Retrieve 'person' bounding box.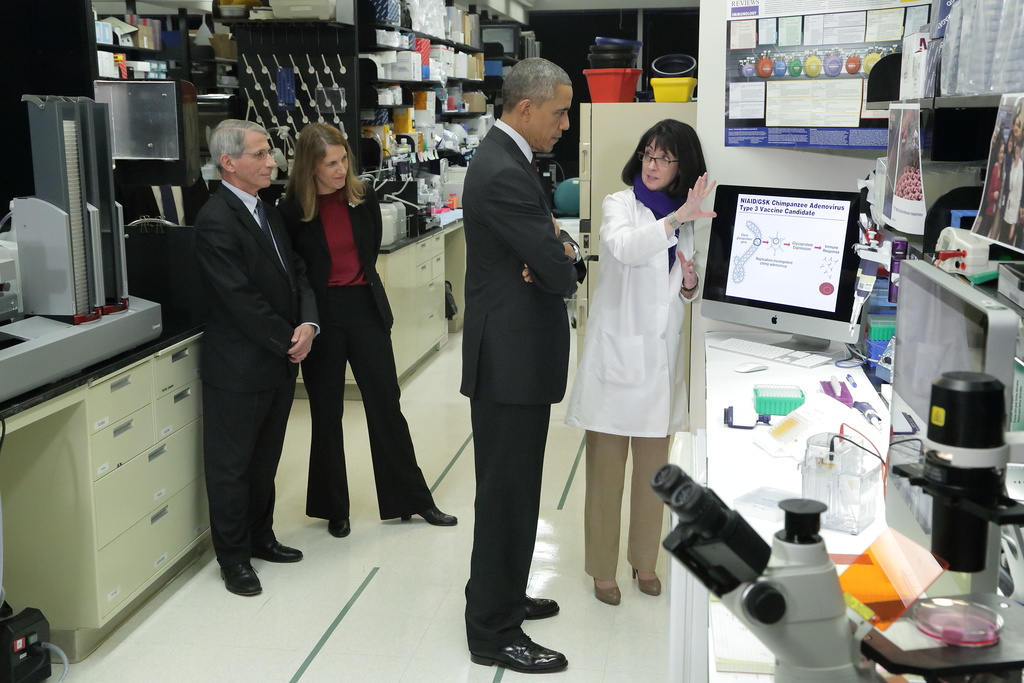
Bounding box: select_region(451, 55, 588, 671).
